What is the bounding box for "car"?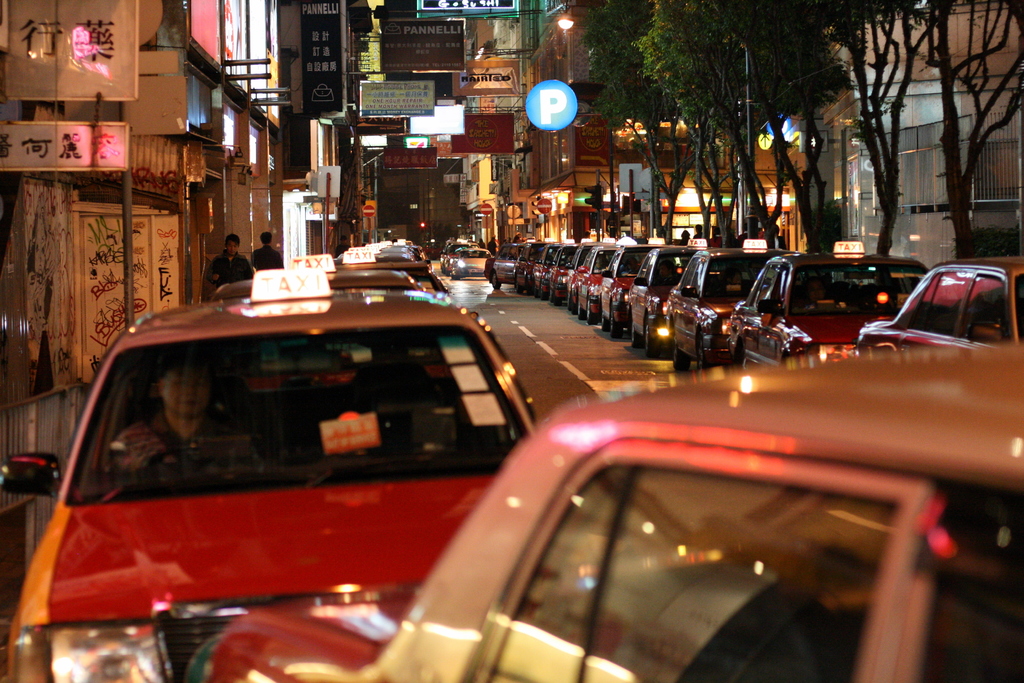
[x1=205, y1=342, x2=1023, y2=682].
